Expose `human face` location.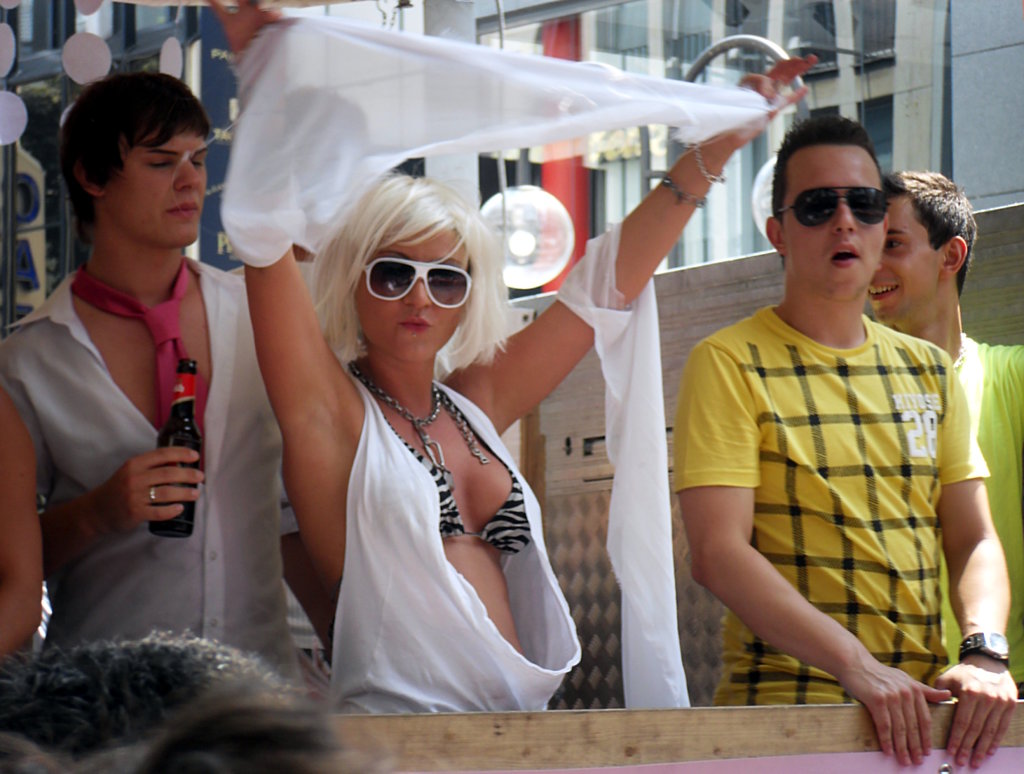
Exposed at box=[867, 195, 938, 314].
